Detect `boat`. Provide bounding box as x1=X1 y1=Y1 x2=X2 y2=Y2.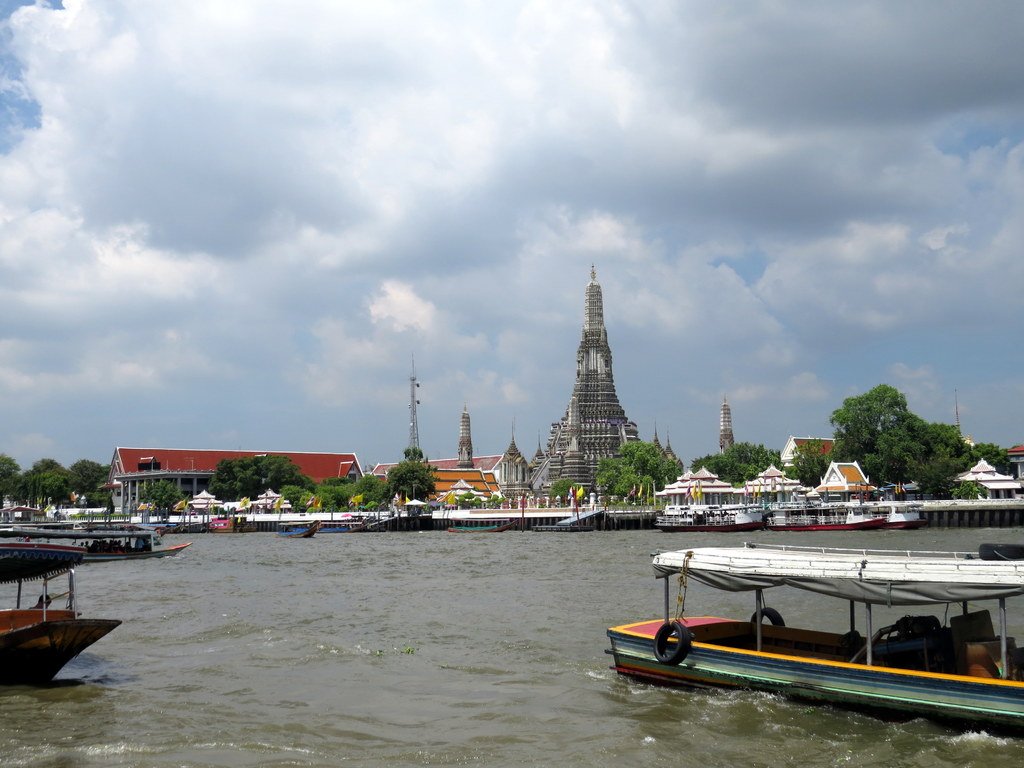
x1=602 y1=541 x2=1023 y2=715.
